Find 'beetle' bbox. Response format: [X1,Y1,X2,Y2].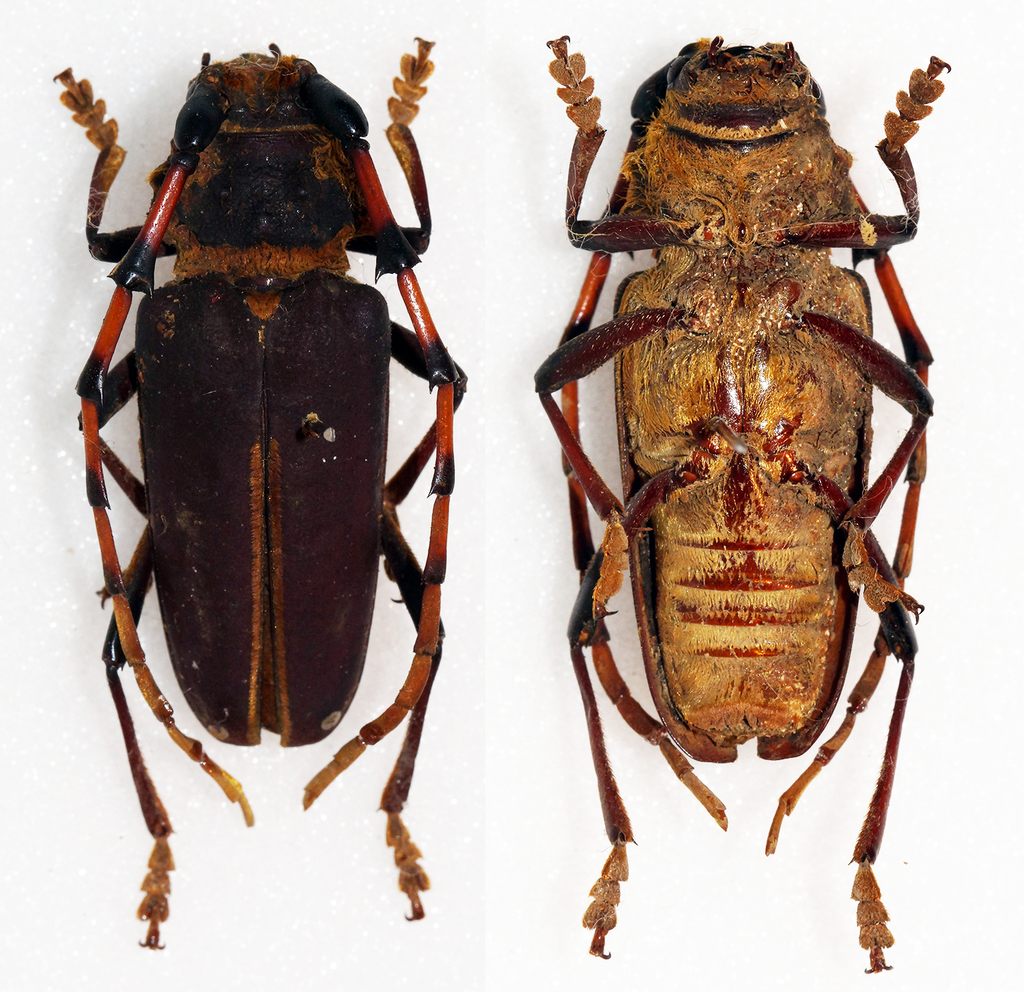
[57,40,462,937].
